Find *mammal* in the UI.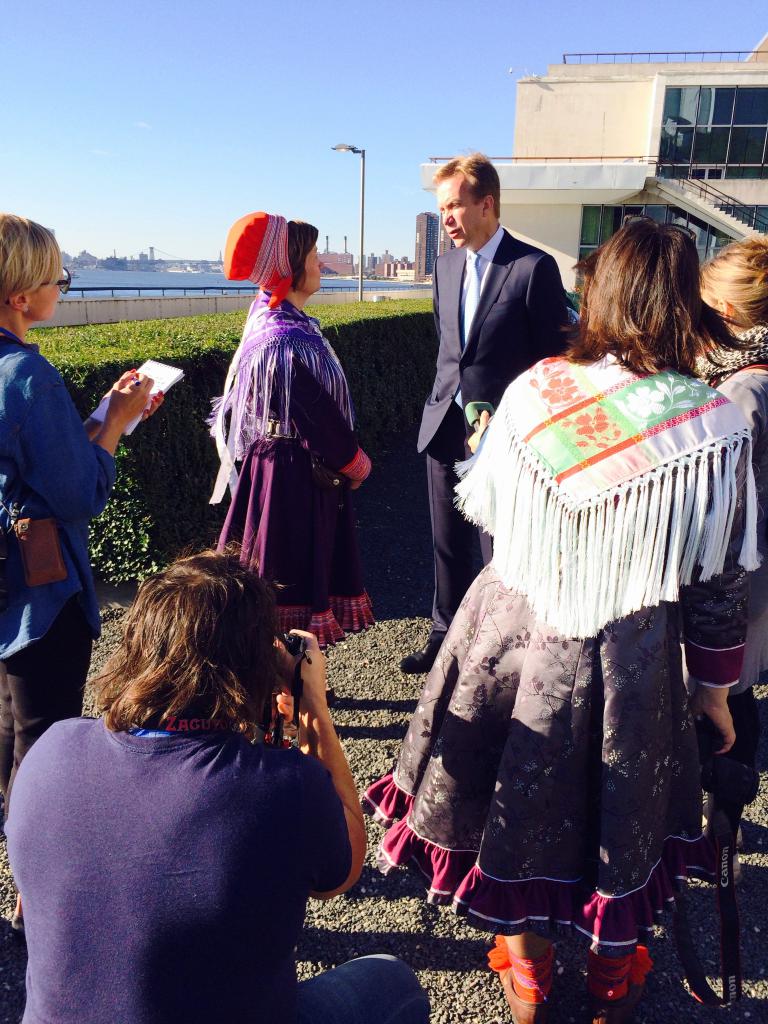
UI element at x1=215, y1=205, x2=392, y2=743.
